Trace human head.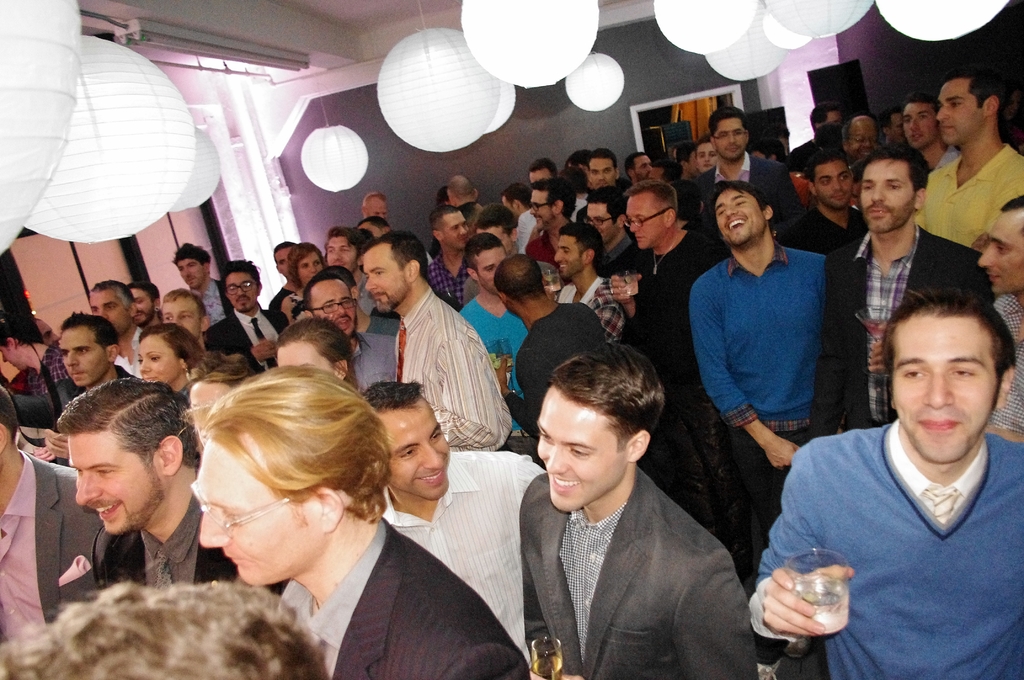
Traced to l=749, t=142, r=786, b=162.
